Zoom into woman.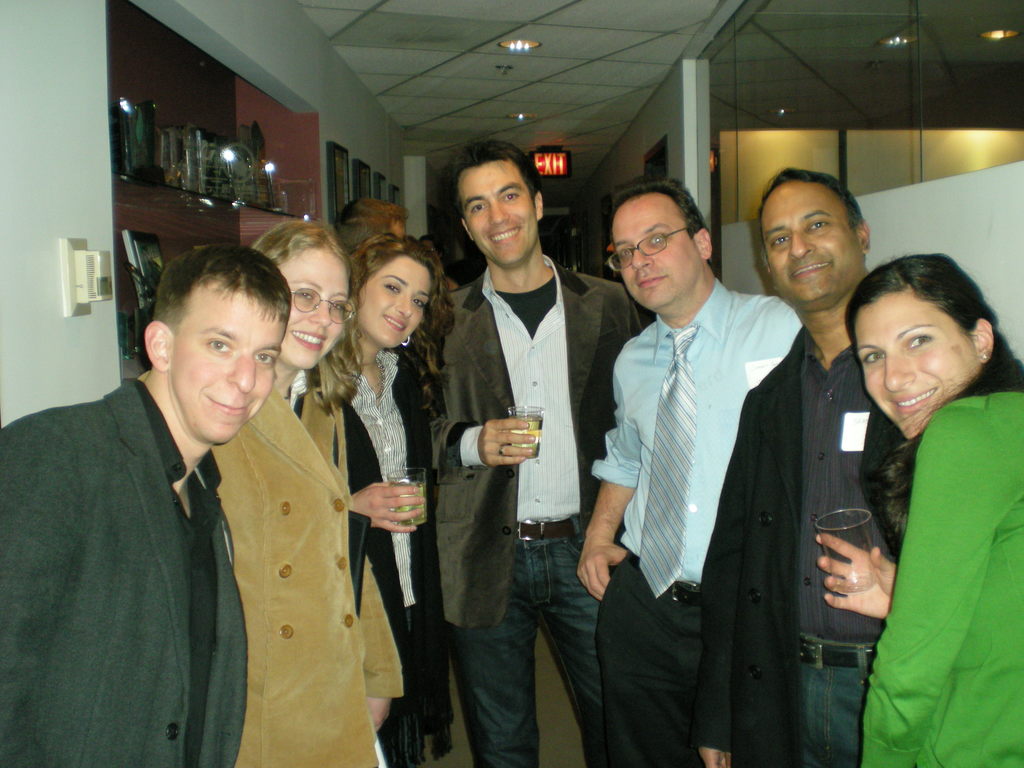
Zoom target: BBox(210, 216, 407, 767).
